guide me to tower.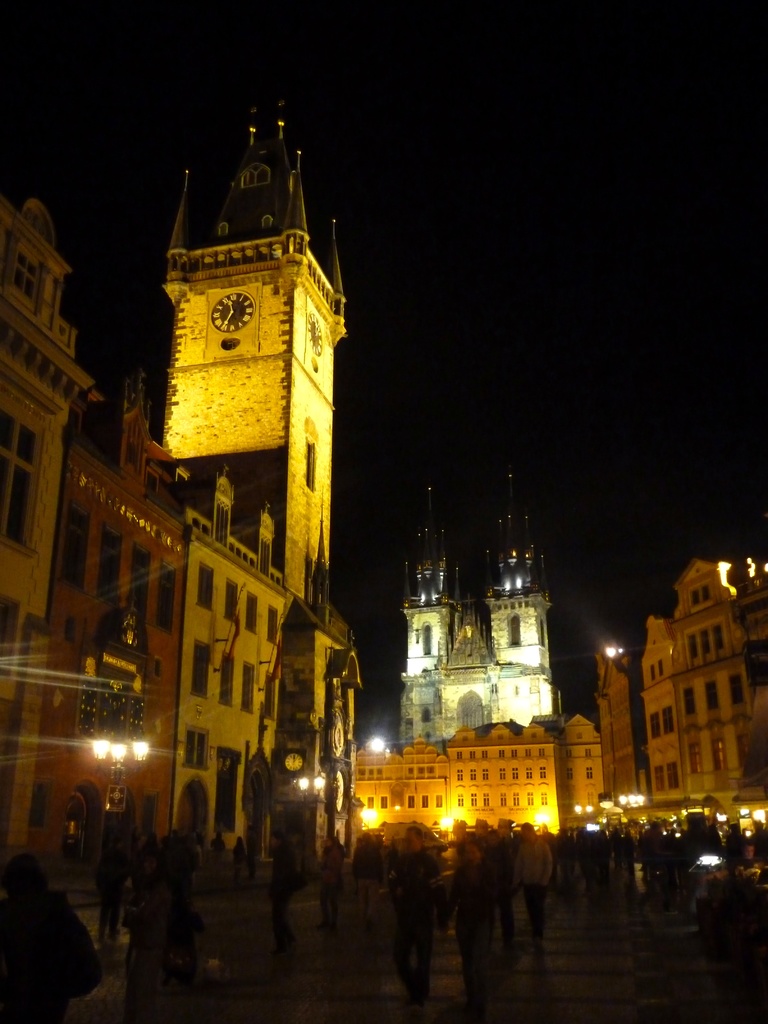
Guidance: BBox(106, 96, 374, 602).
